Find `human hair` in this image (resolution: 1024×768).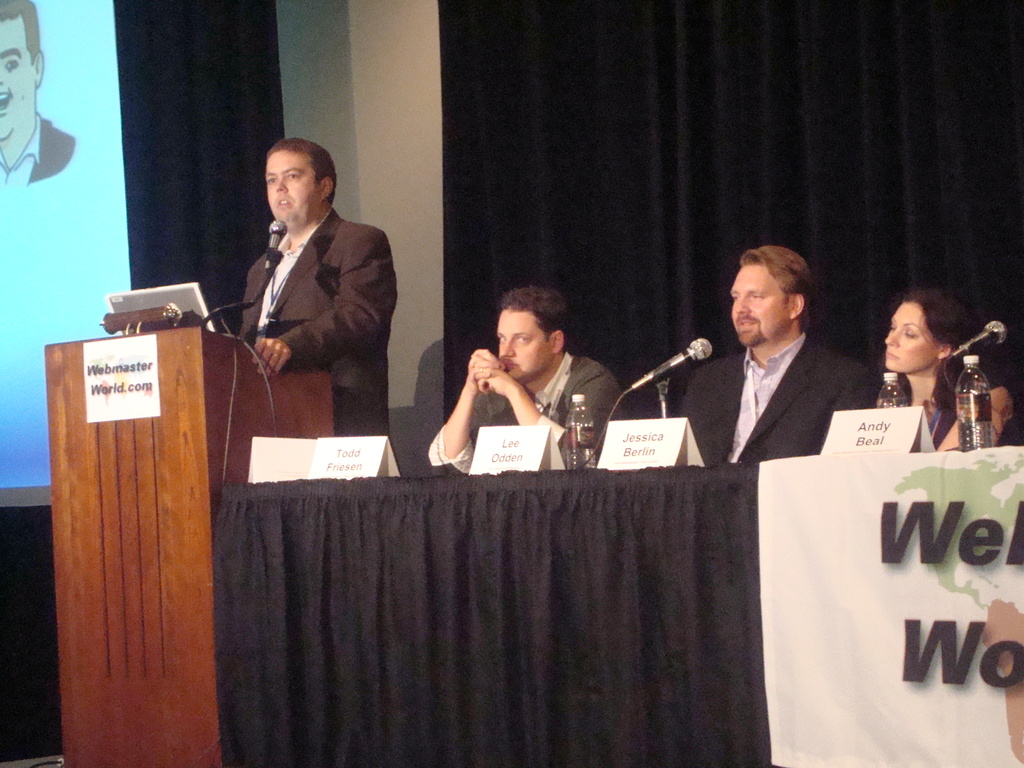
[0, 0, 42, 68].
